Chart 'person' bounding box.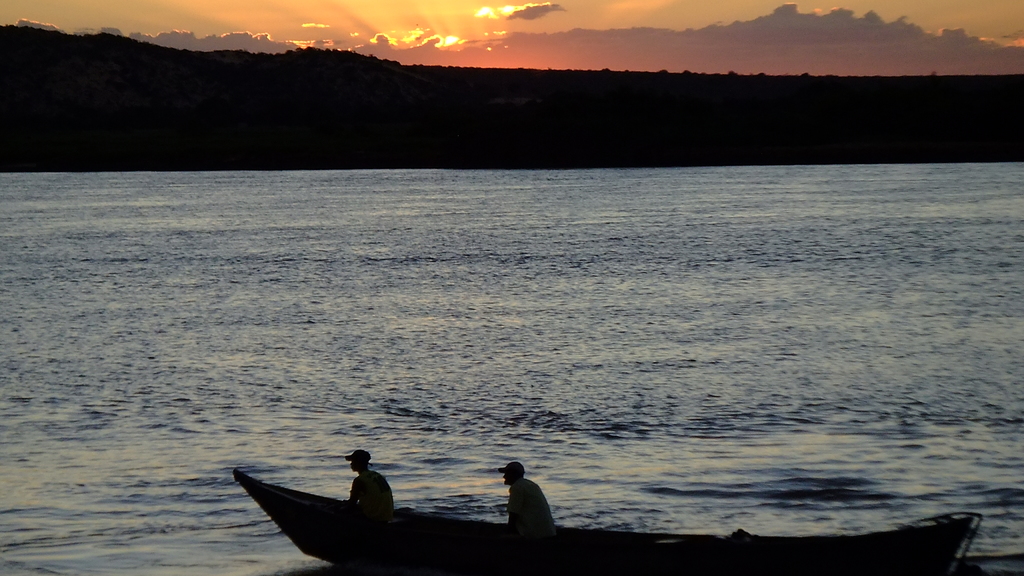
Charted: <region>347, 445, 397, 511</region>.
